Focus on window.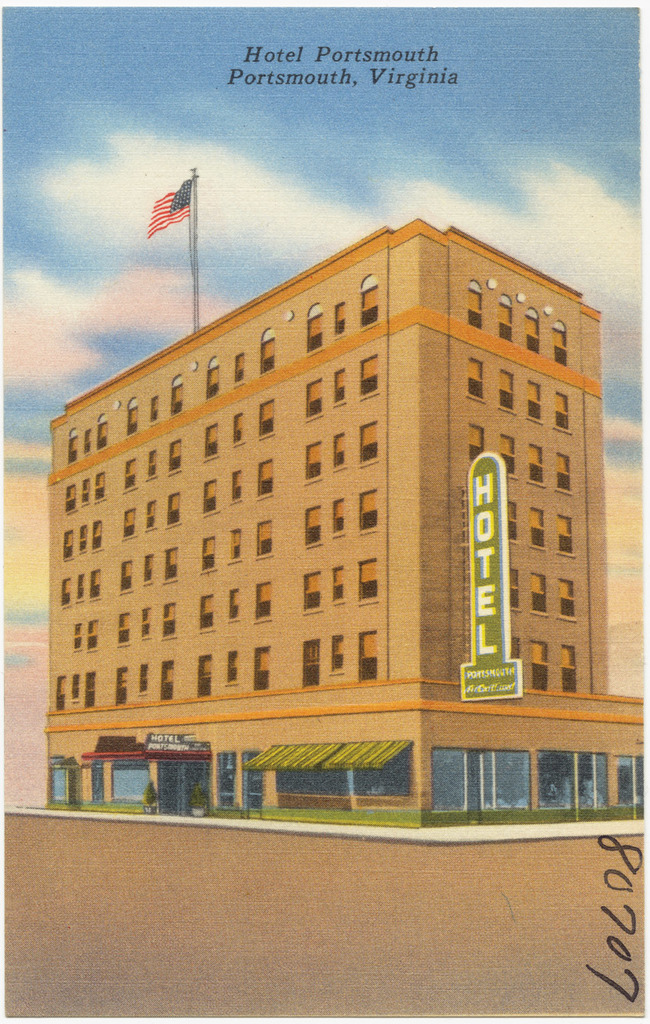
Focused at (333, 634, 345, 676).
